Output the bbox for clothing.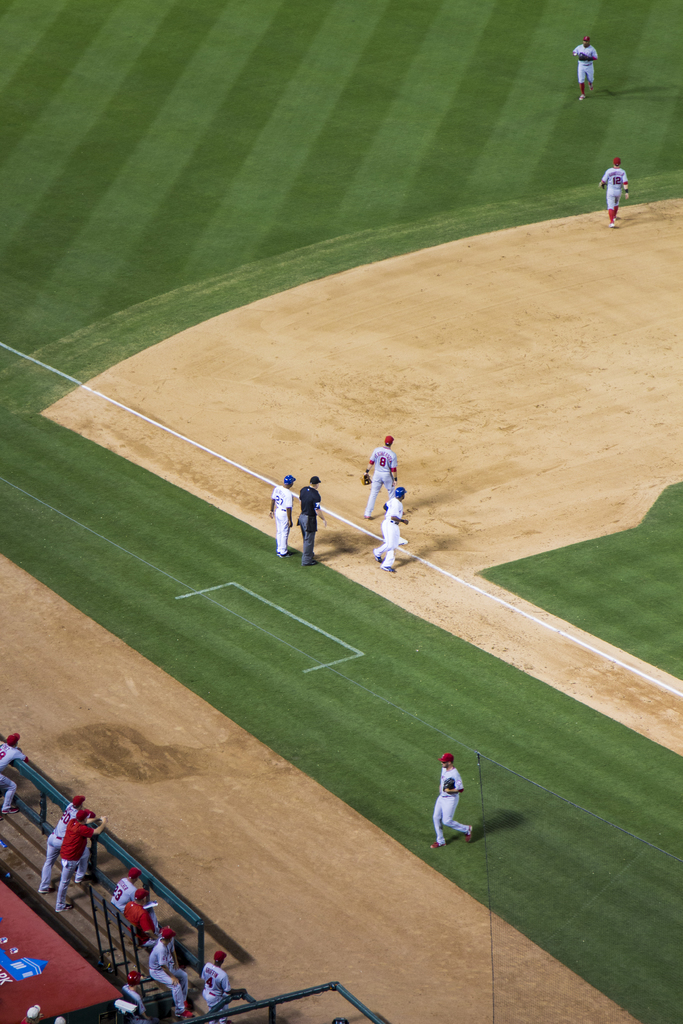
pyautogui.locateOnScreen(51, 818, 103, 918).
